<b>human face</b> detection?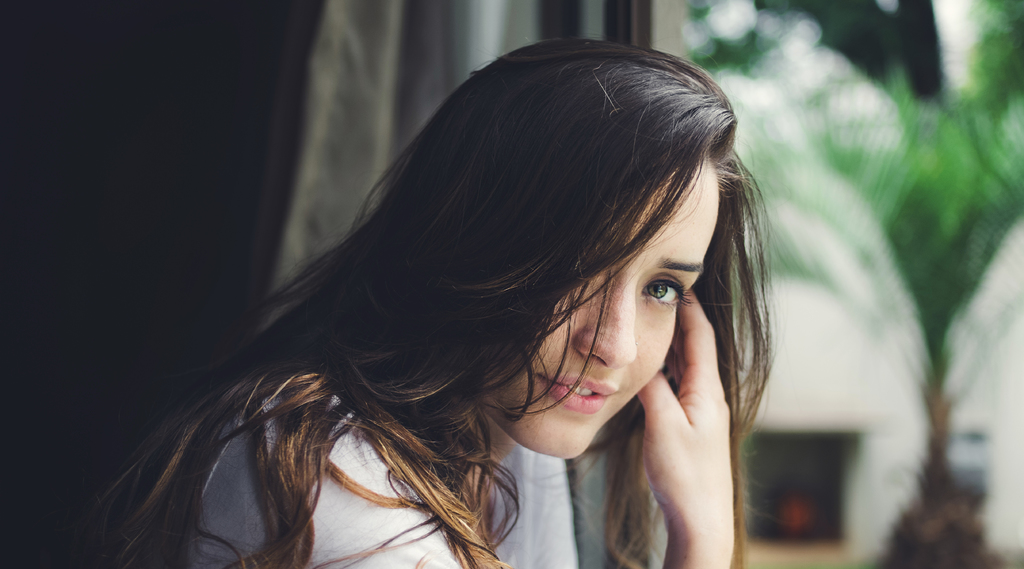
pyautogui.locateOnScreen(478, 157, 717, 458)
